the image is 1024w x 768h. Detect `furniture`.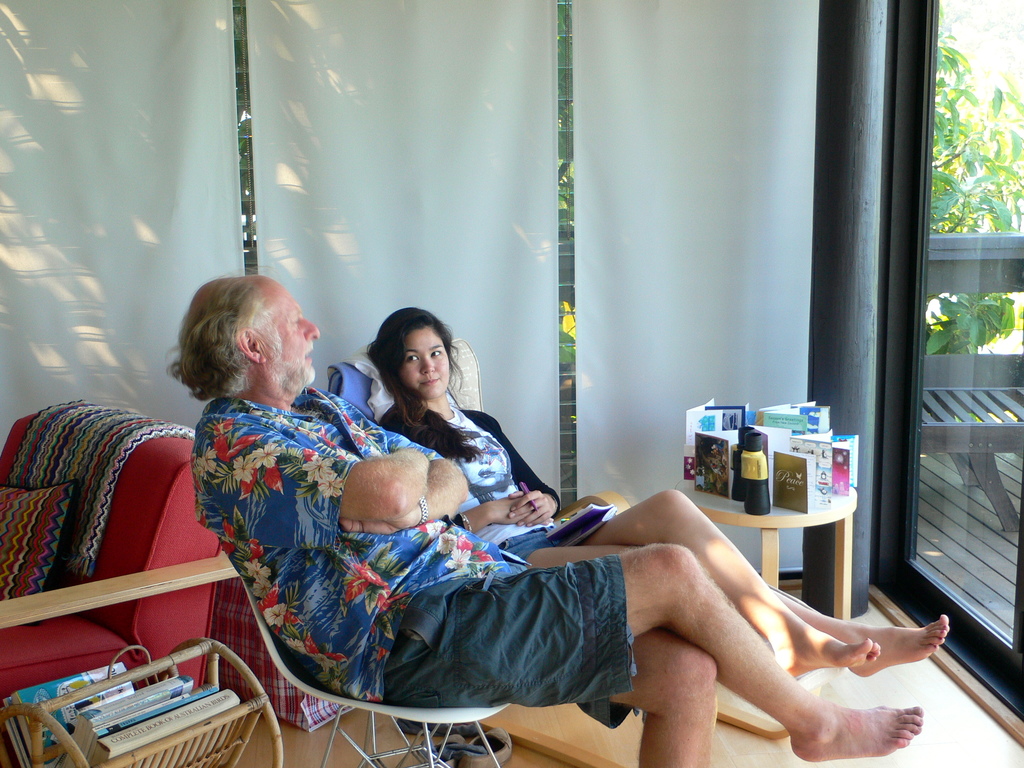
Detection: bbox(212, 572, 351, 734).
